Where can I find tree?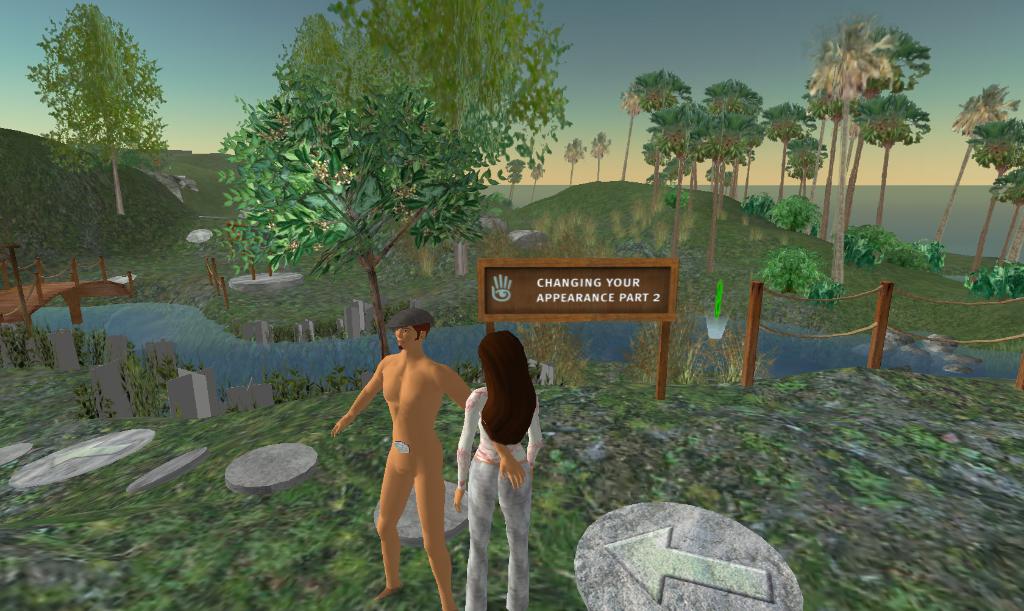
You can find it at (x1=30, y1=5, x2=160, y2=179).
